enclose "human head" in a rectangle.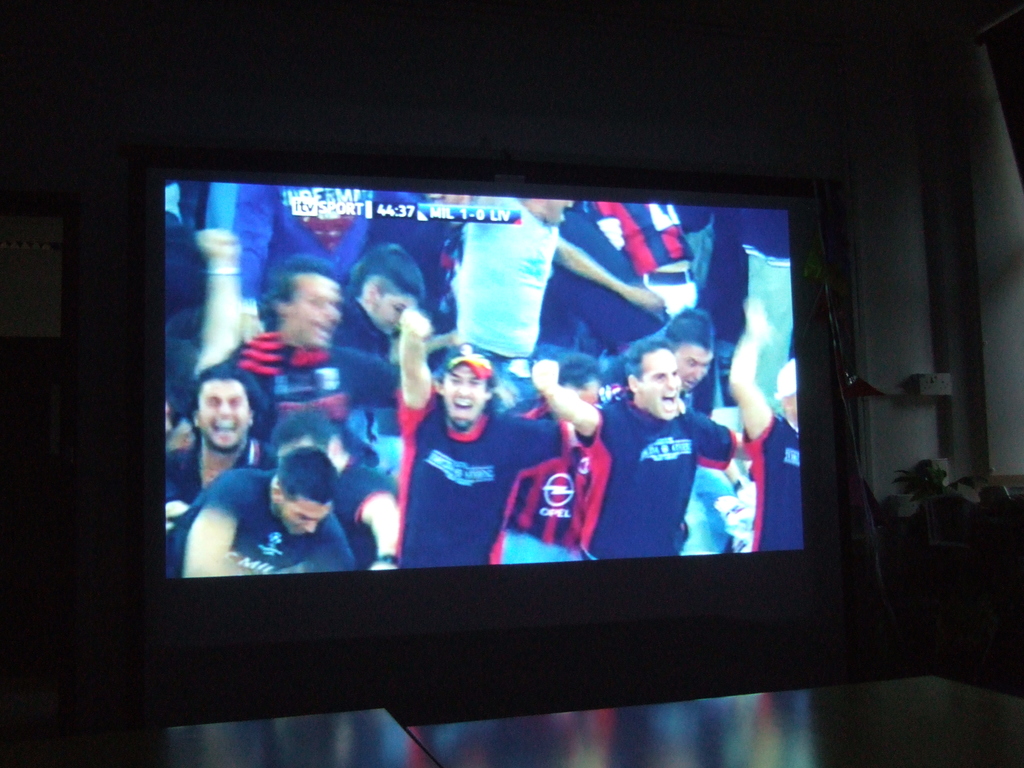
(x1=271, y1=253, x2=339, y2=353).
